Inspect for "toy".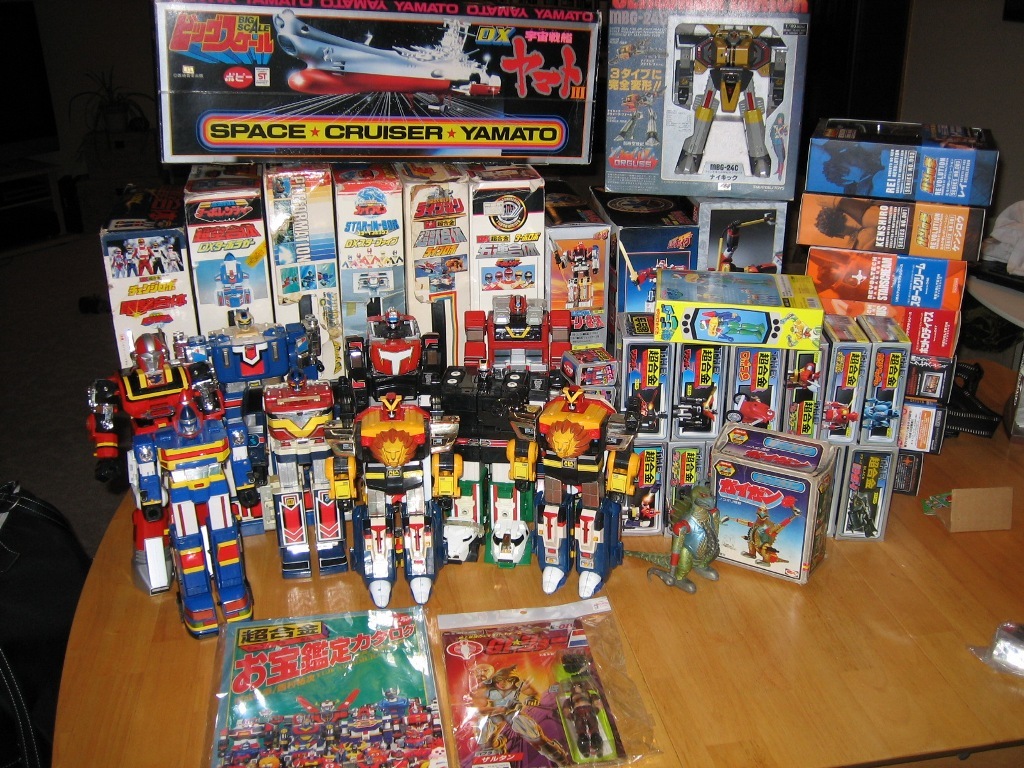
Inspection: x1=776, y1=309, x2=823, y2=348.
